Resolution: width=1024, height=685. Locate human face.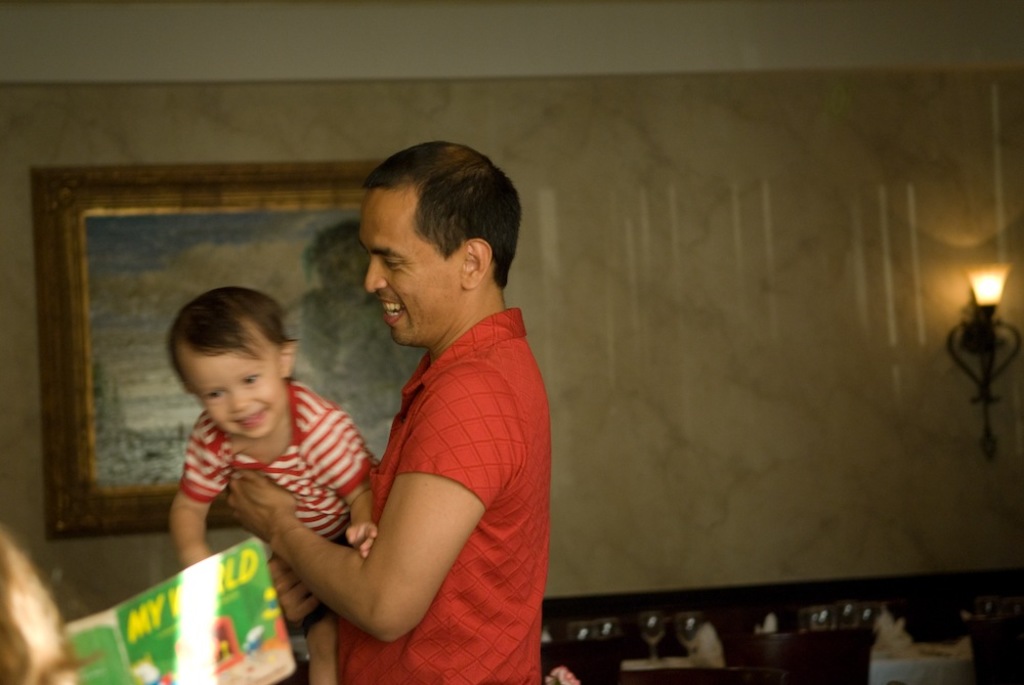
193/352/289/438.
